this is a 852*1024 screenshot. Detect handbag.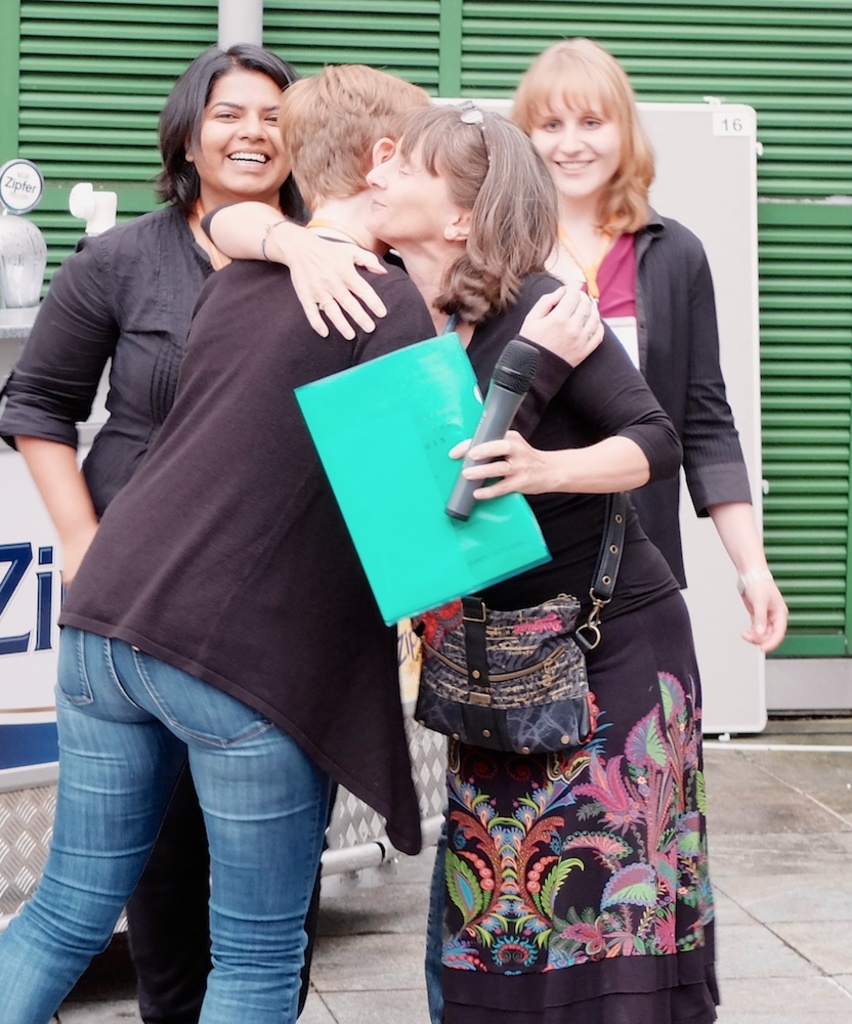
414,272,632,755.
